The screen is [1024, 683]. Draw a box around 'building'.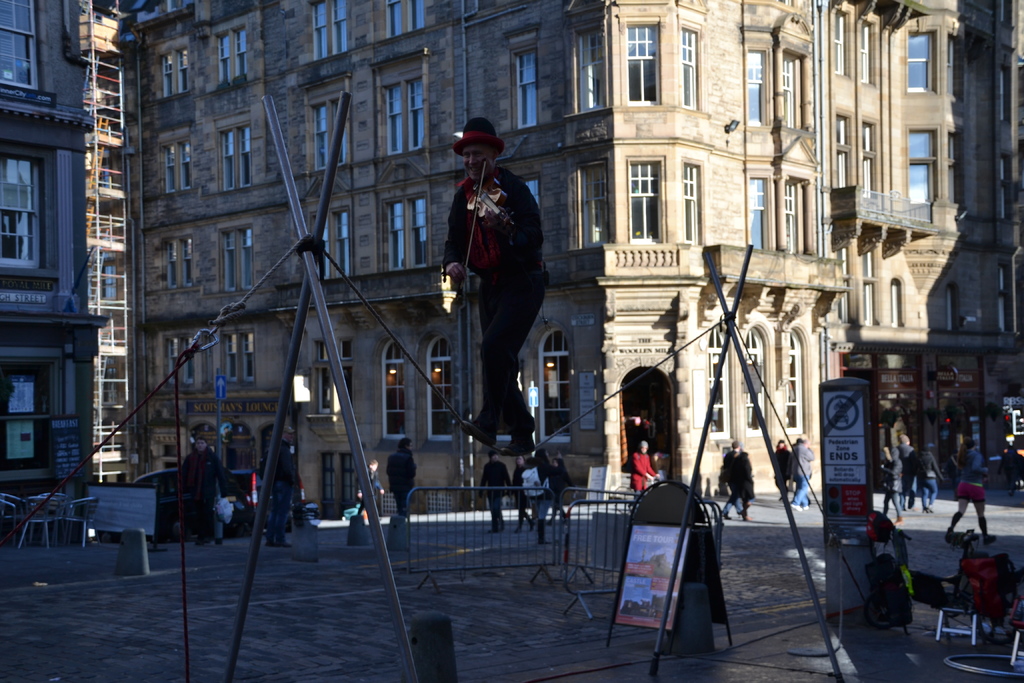
crop(3, 0, 96, 536).
